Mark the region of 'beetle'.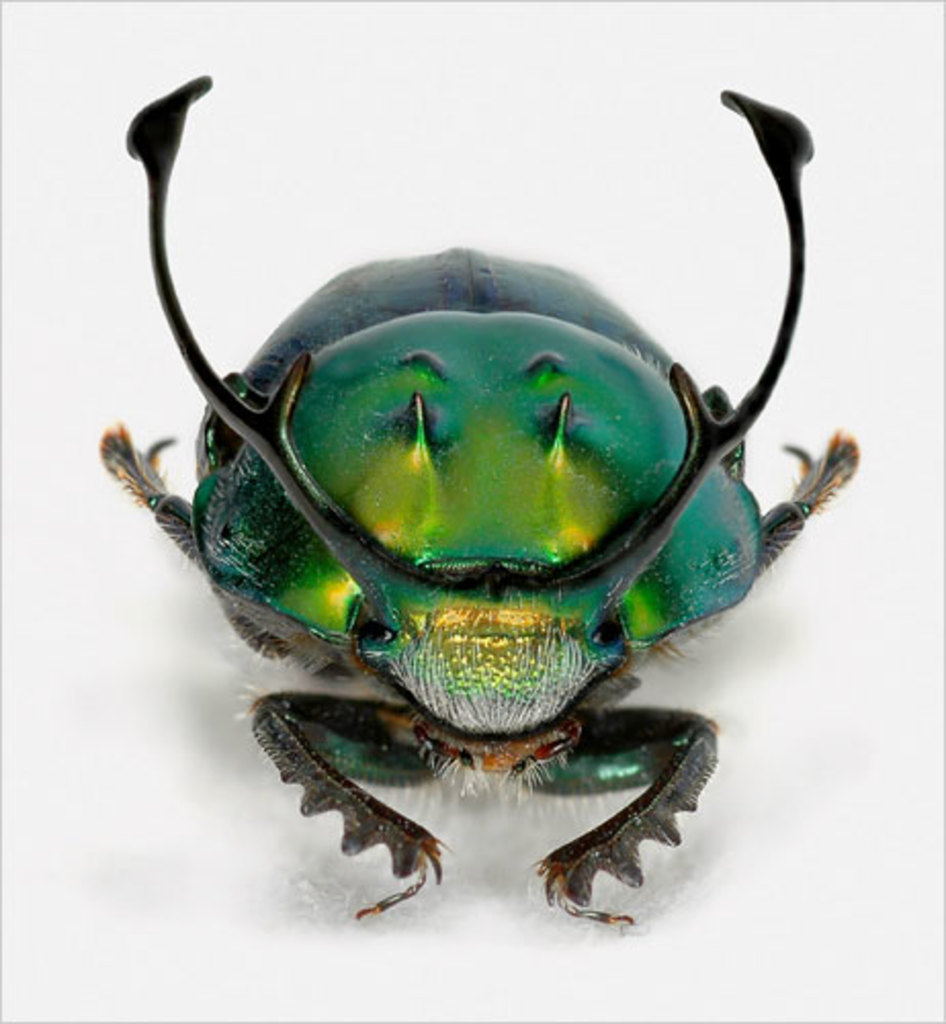
Region: (left=104, top=100, right=872, bottom=918).
